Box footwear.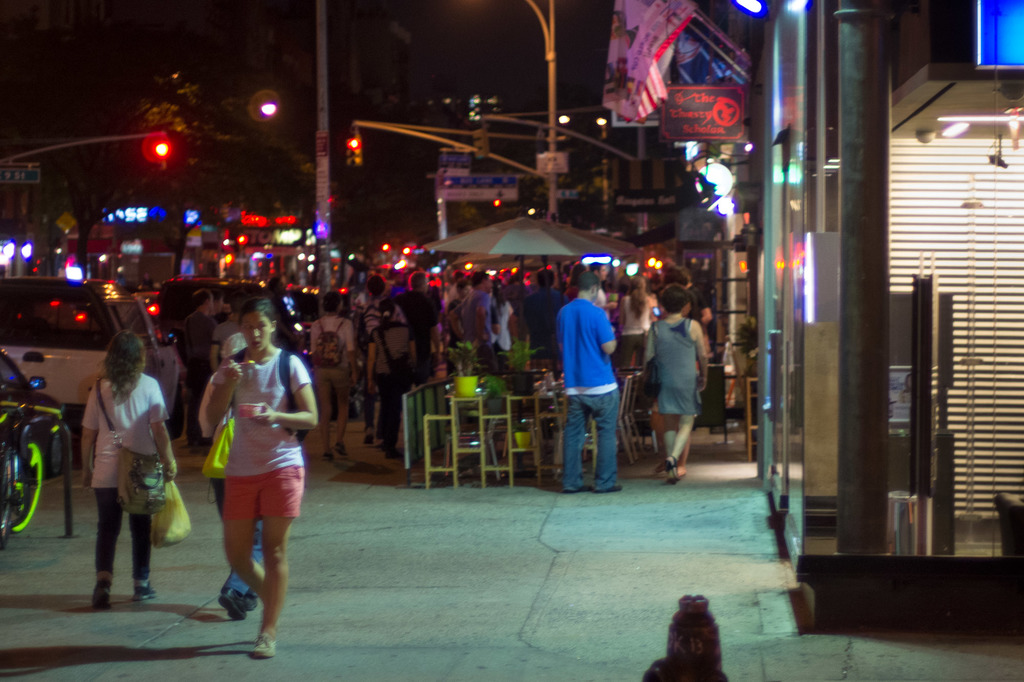
(384,435,400,463).
